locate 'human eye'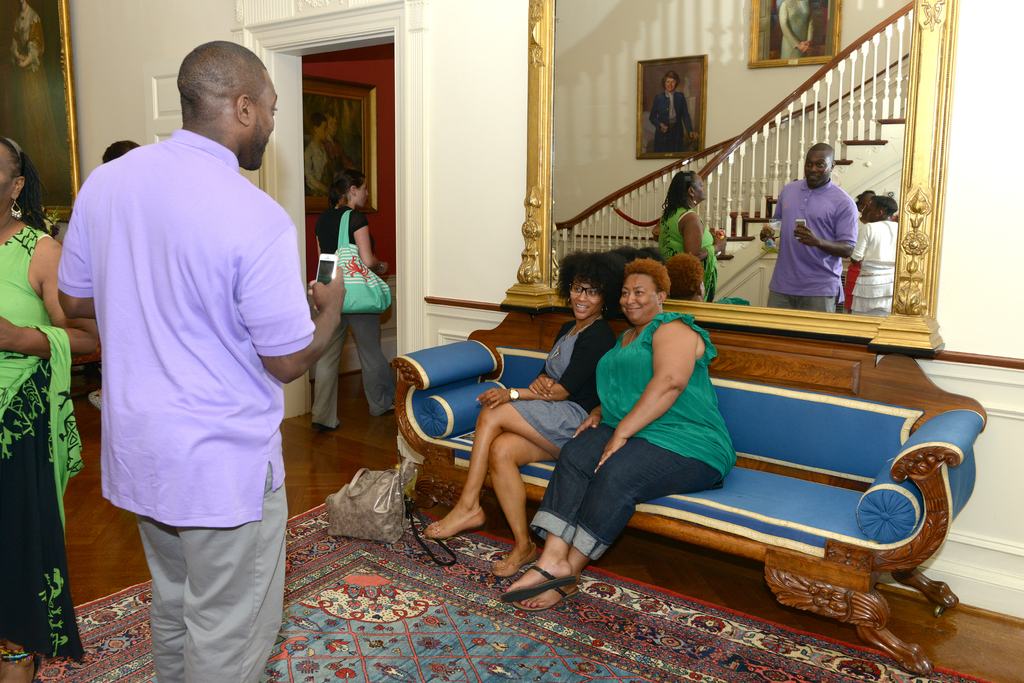
bbox=(622, 290, 630, 297)
